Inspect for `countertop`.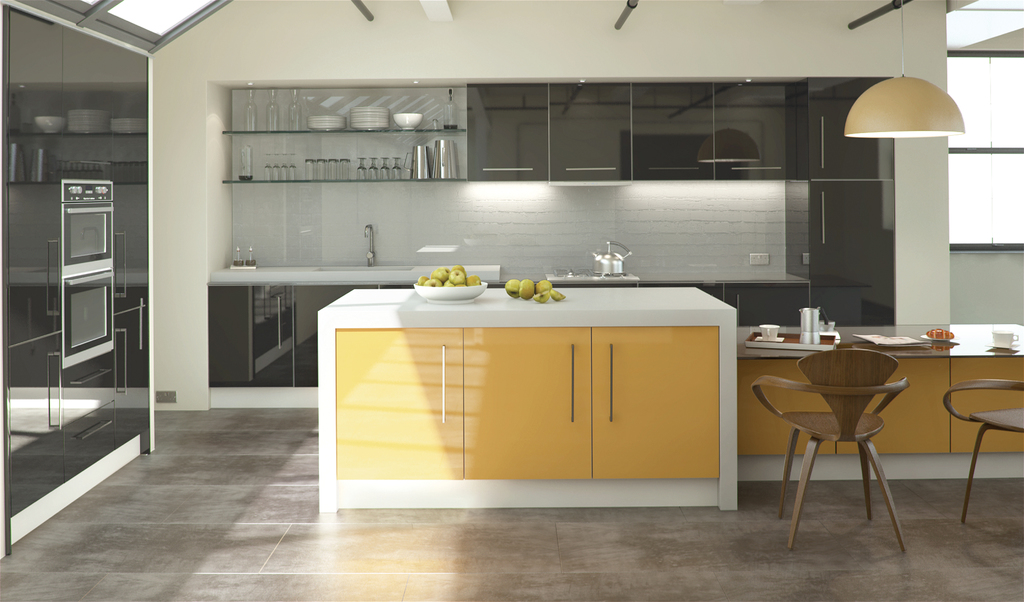
Inspection: crop(499, 270, 812, 289).
